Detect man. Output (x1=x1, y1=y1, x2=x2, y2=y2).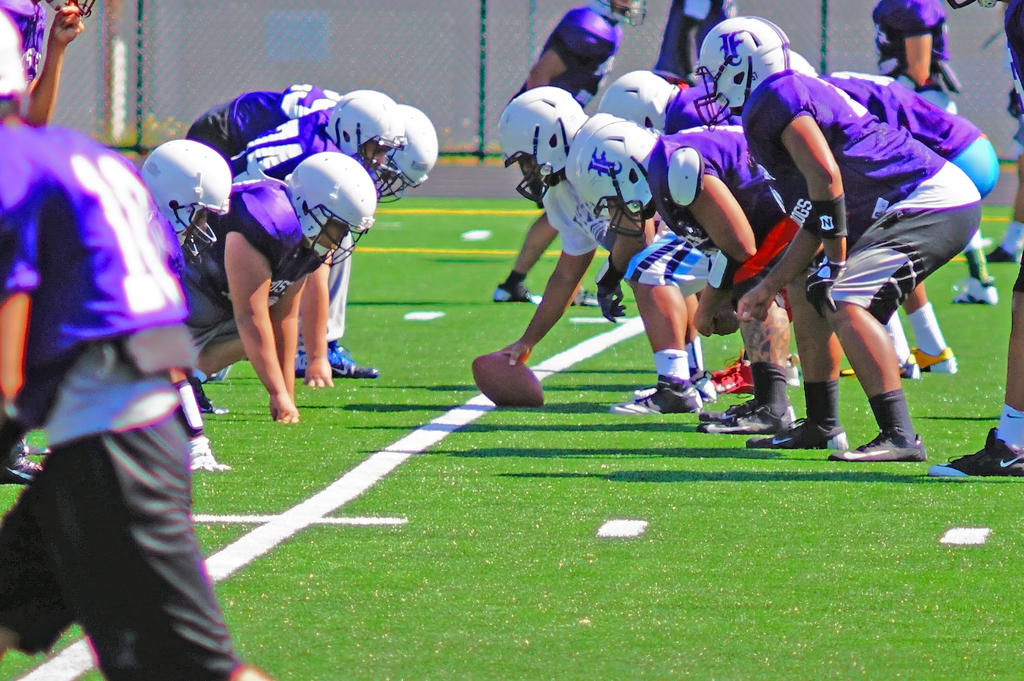
(x1=0, y1=0, x2=87, y2=489).
